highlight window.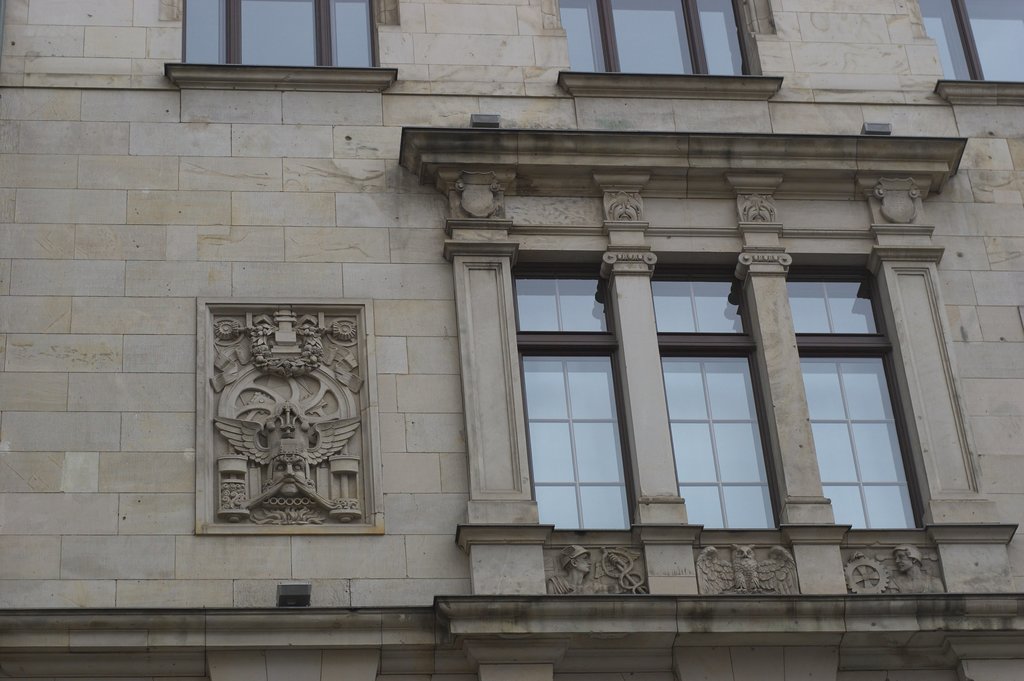
Highlighted region: select_region(650, 265, 778, 529).
